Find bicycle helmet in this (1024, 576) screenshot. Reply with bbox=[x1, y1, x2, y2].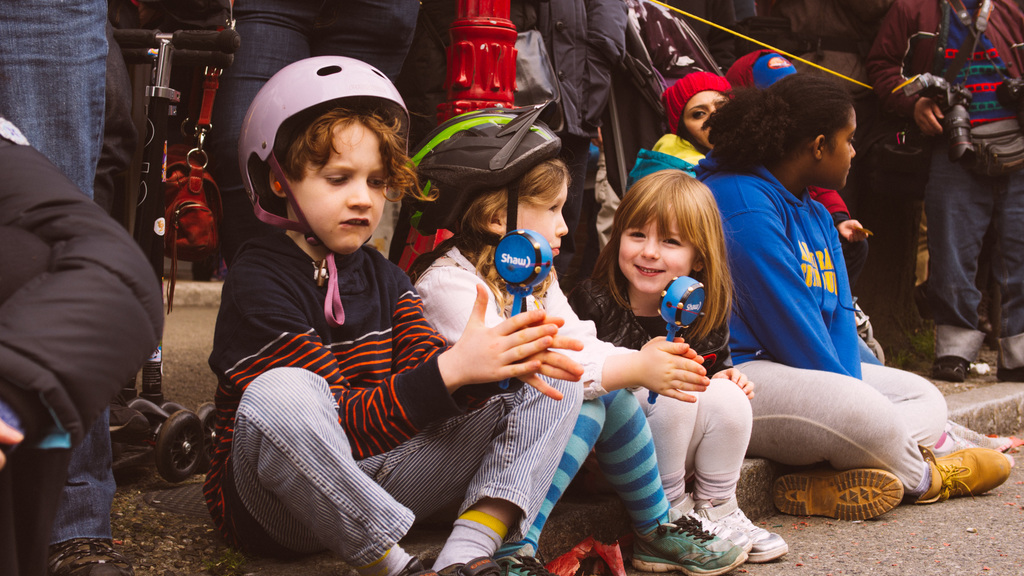
bbox=[232, 53, 412, 329].
